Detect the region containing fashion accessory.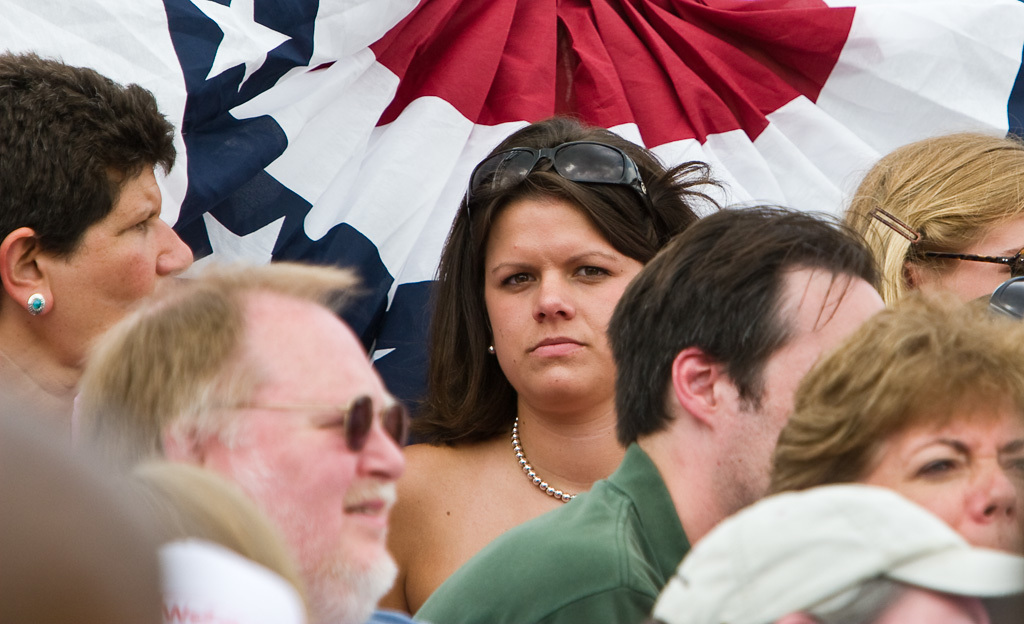
crop(902, 242, 1023, 284).
